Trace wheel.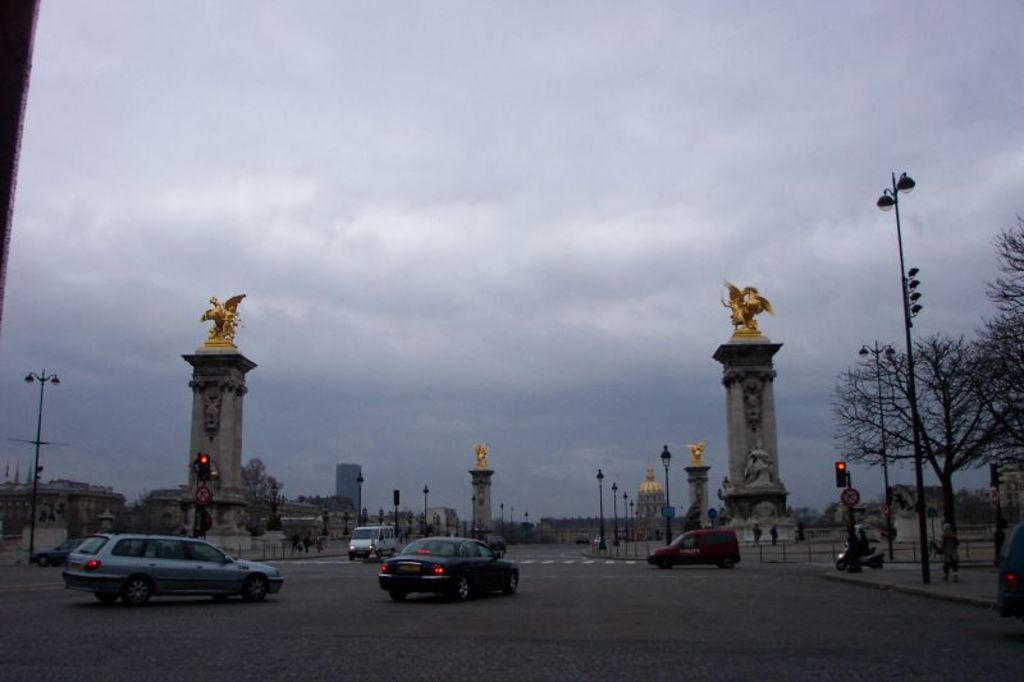
Traced to bbox=(375, 550, 381, 560).
